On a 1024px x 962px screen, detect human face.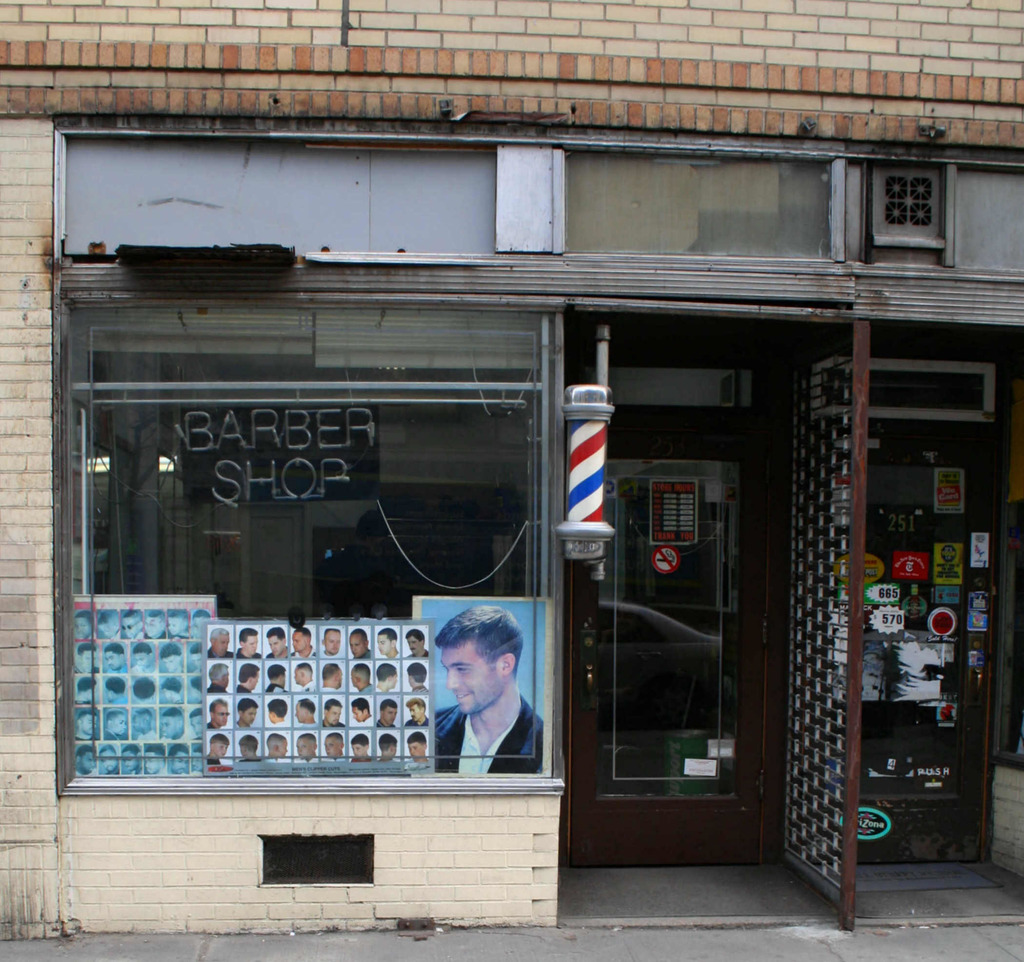
(321, 732, 341, 757).
